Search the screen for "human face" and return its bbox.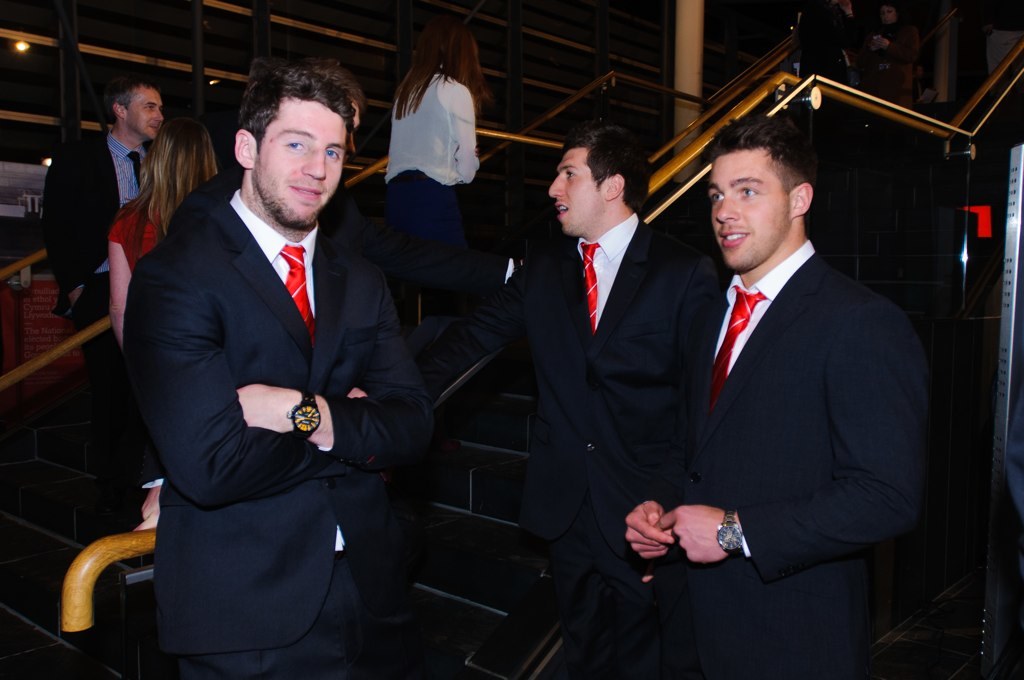
Found: crop(546, 147, 607, 235).
